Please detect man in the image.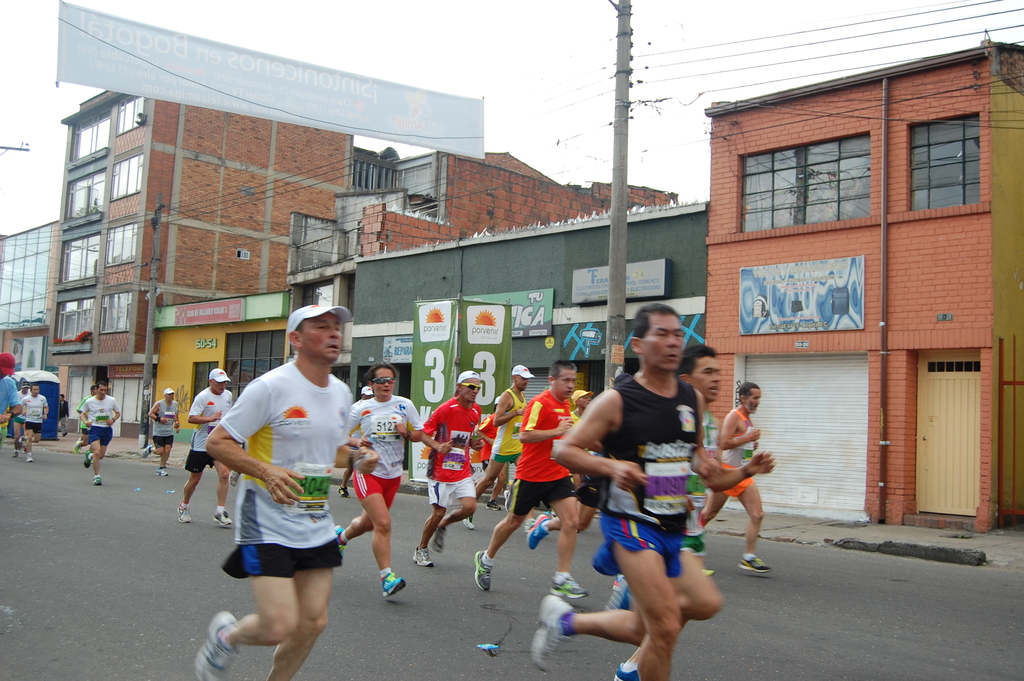
x1=75, y1=385, x2=96, y2=465.
